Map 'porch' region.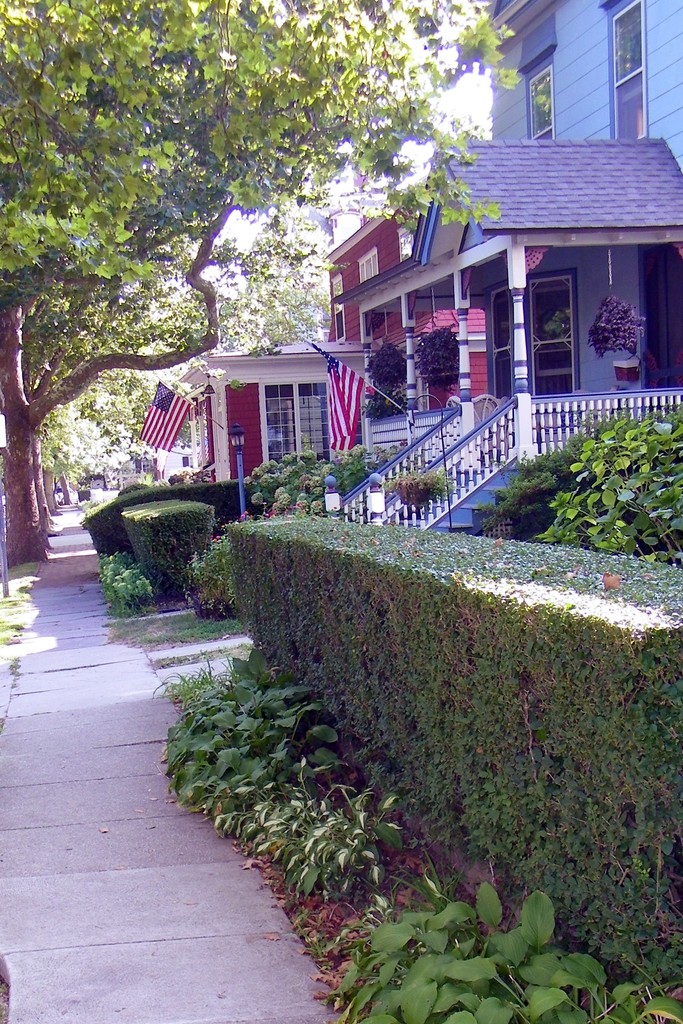
Mapped to rect(366, 390, 682, 468).
